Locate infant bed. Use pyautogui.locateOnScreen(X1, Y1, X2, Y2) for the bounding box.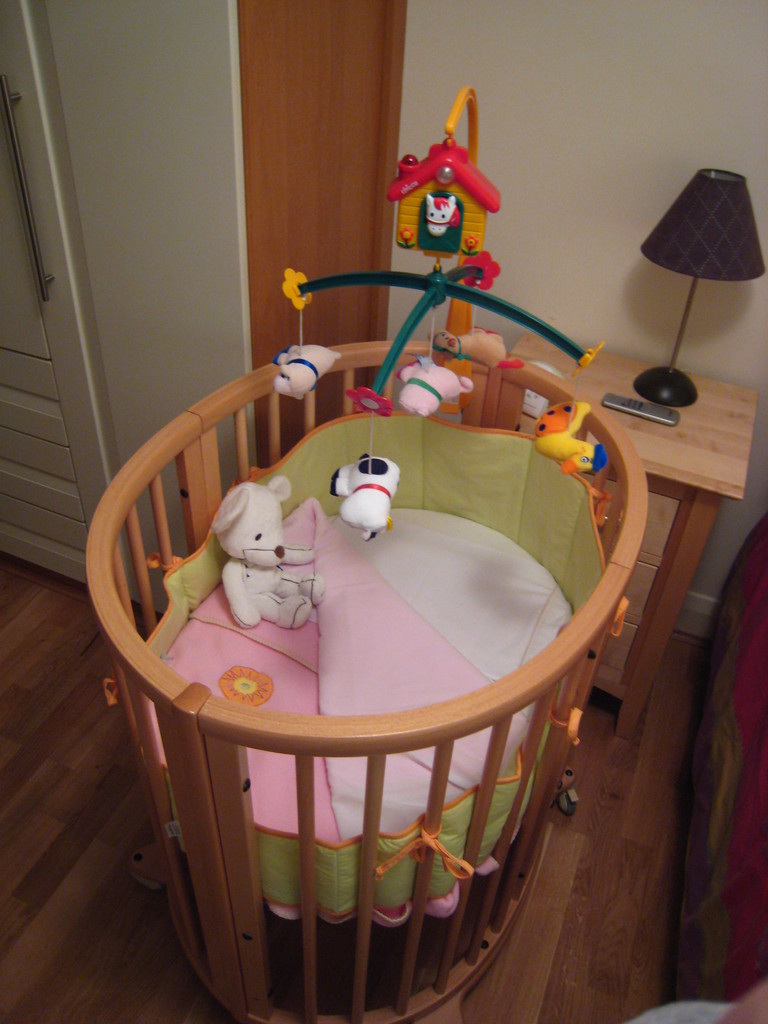
pyautogui.locateOnScreen(84, 84, 646, 1023).
